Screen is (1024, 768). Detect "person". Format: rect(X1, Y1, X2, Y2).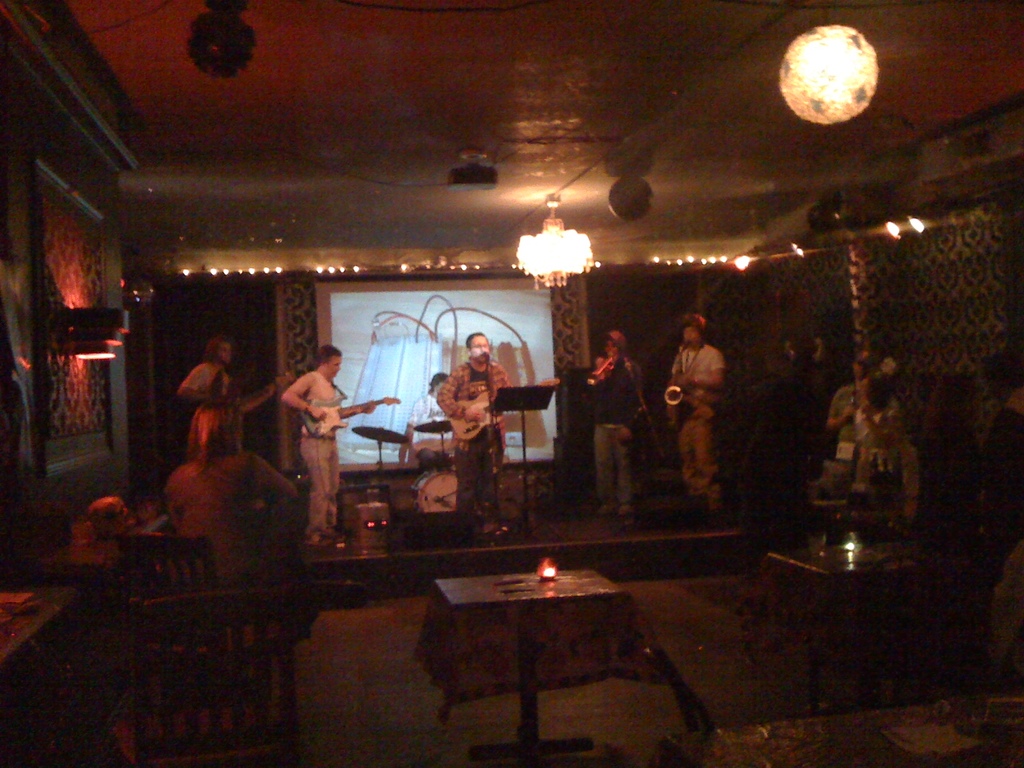
rect(429, 328, 513, 529).
